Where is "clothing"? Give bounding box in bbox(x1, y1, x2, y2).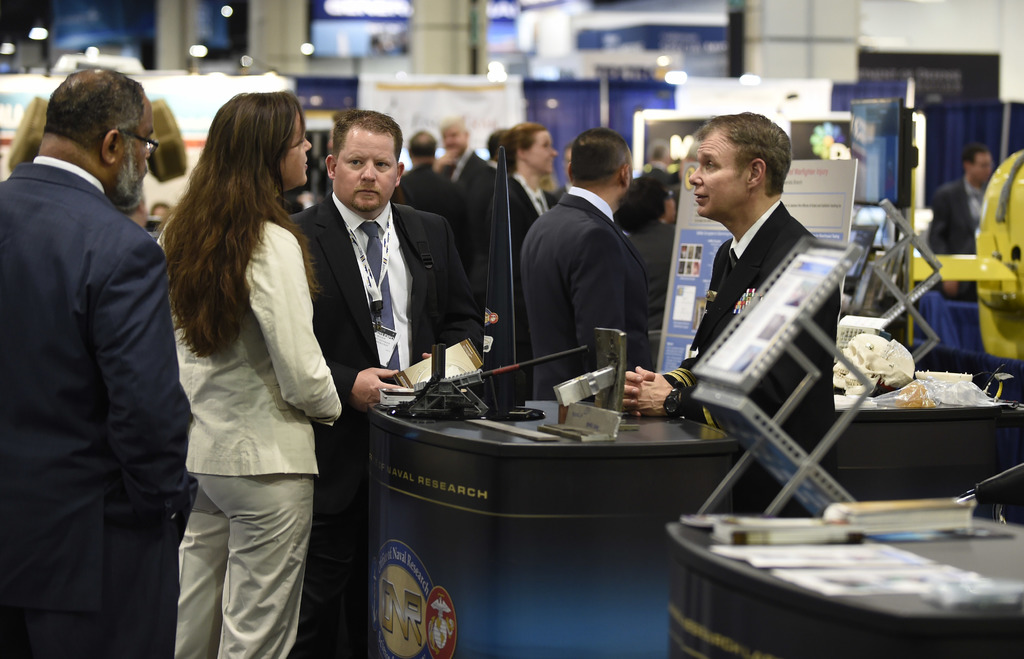
bbox(440, 146, 492, 200).
